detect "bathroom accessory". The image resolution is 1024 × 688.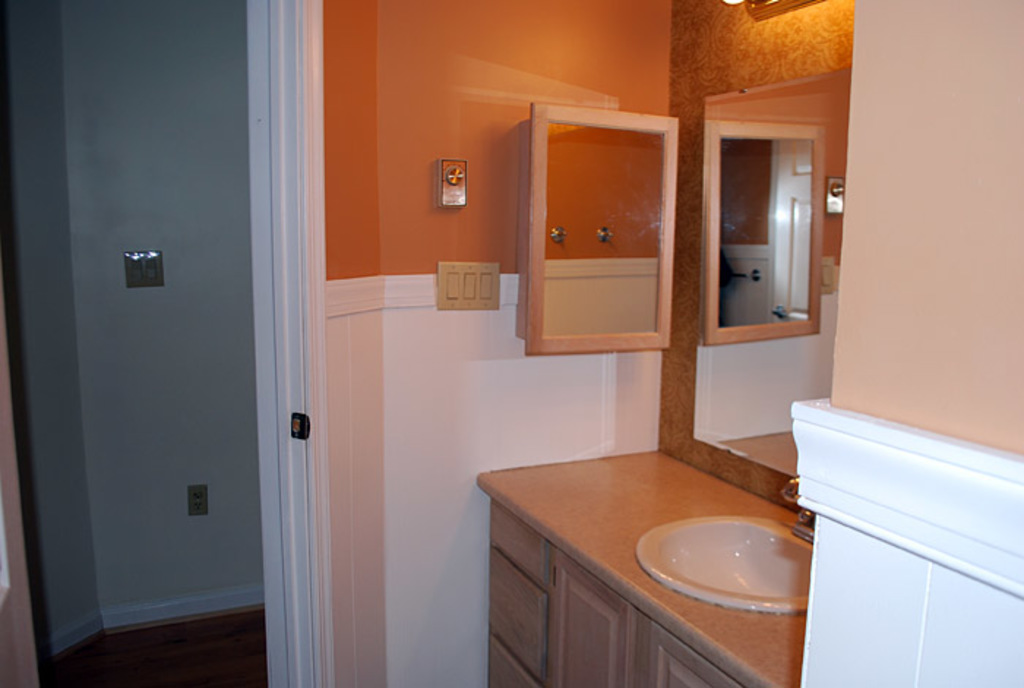
(x1=783, y1=477, x2=815, y2=543).
